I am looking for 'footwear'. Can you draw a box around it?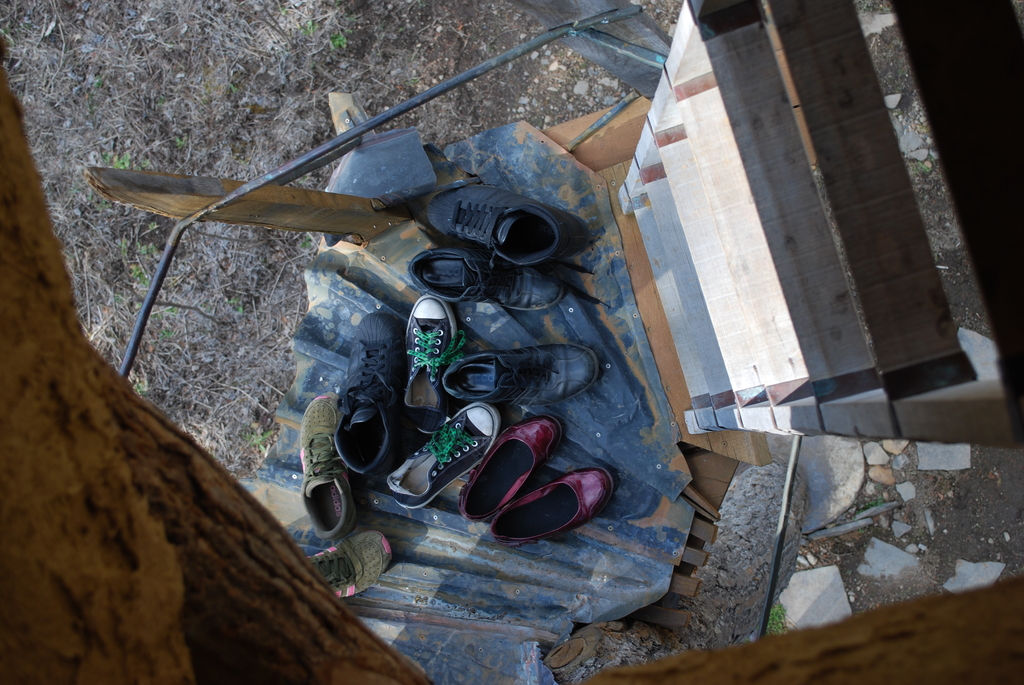
Sure, the bounding box is [x1=386, y1=392, x2=506, y2=522].
